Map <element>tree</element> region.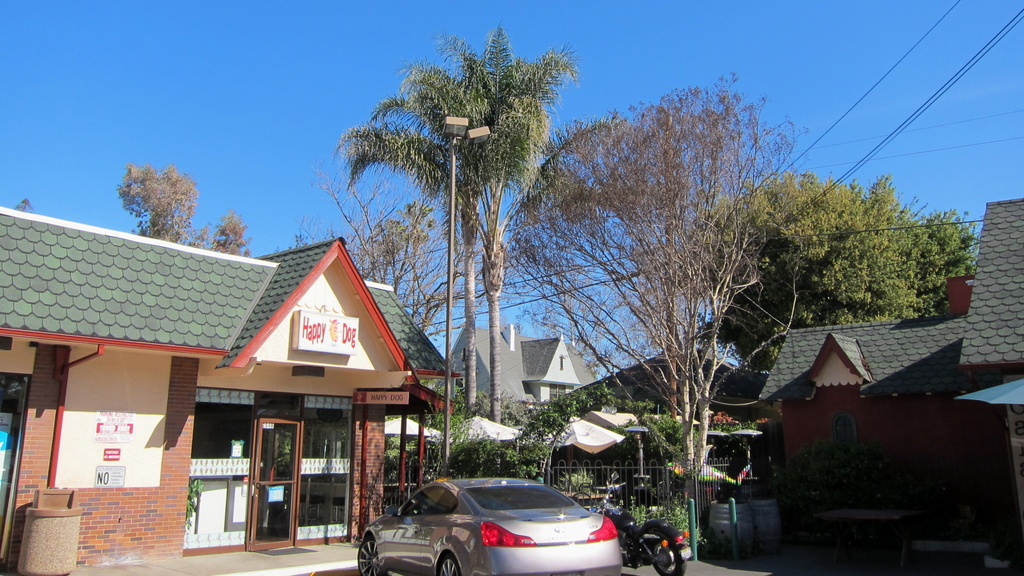
Mapped to region(332, 20, 629, 502).
